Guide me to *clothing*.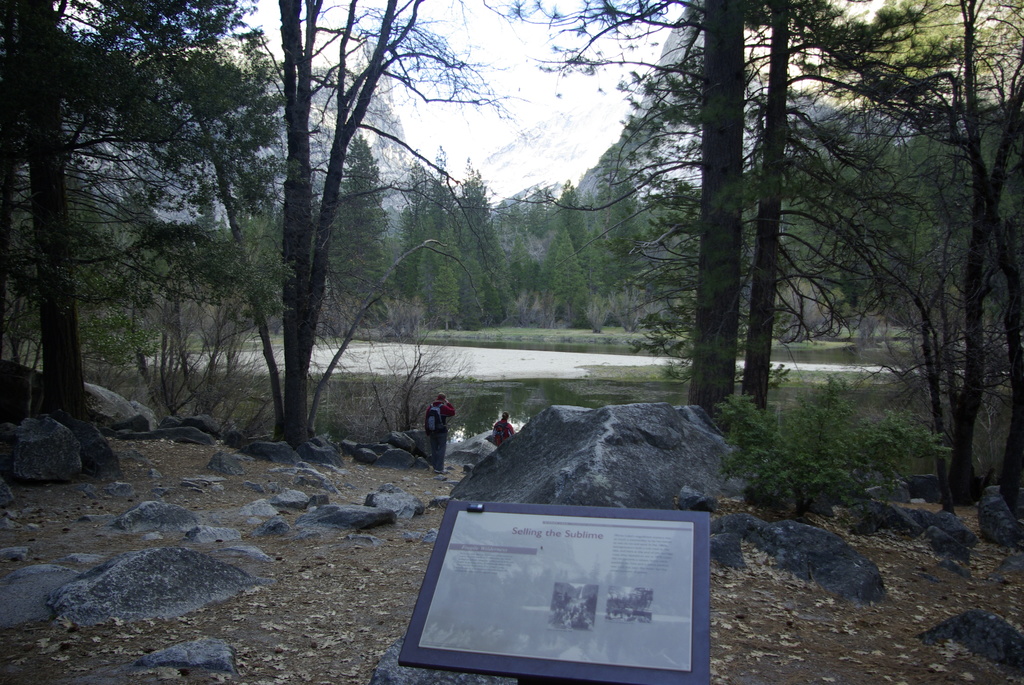
Guidance: left=425, top=400, right=456, bottom=471.
